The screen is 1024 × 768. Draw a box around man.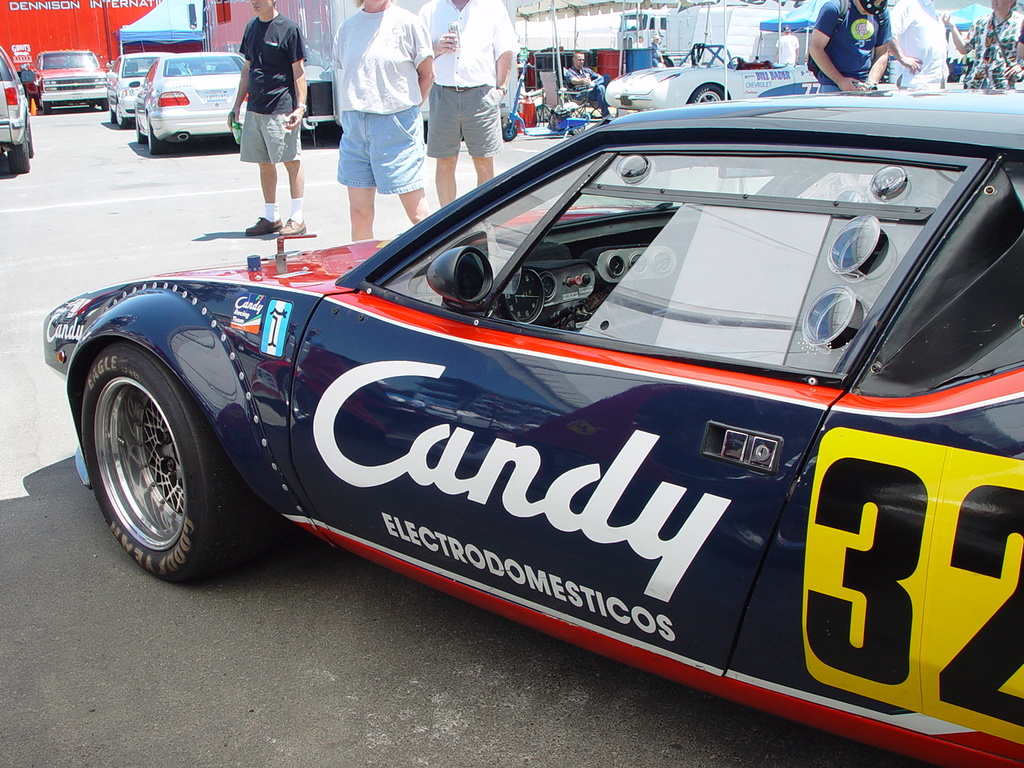
locate(888, 0, 952, 94).
